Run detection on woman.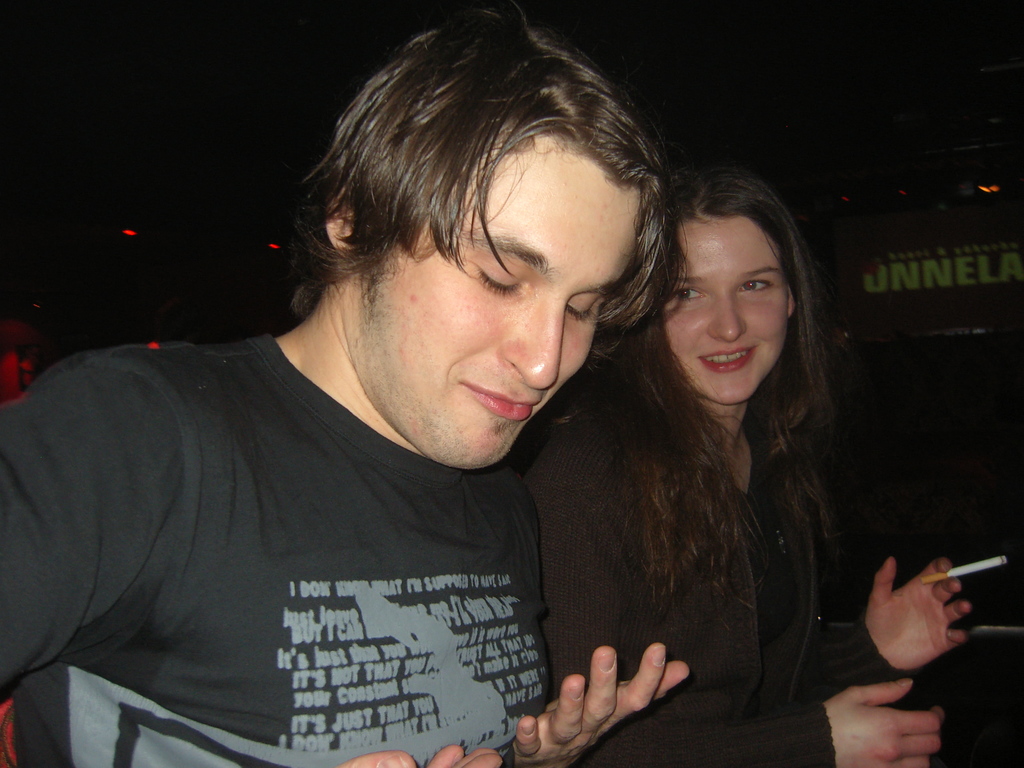
Result: <bbox>532, 180, 977, 767</bbox>.
